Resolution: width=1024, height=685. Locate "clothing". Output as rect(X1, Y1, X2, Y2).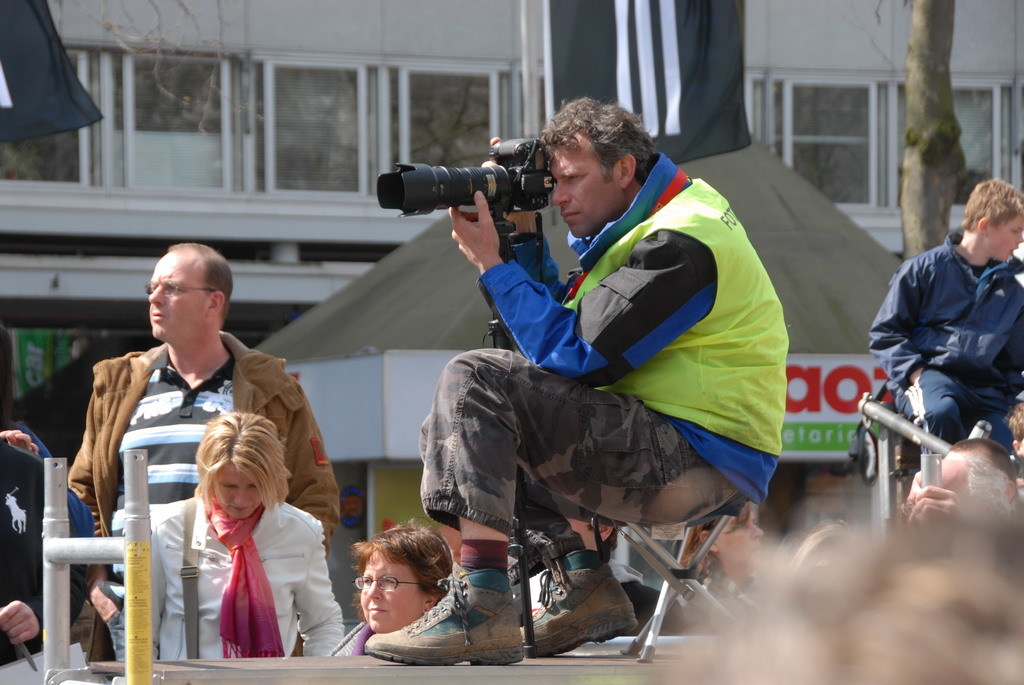
rect(521, 515, 755, 613).
